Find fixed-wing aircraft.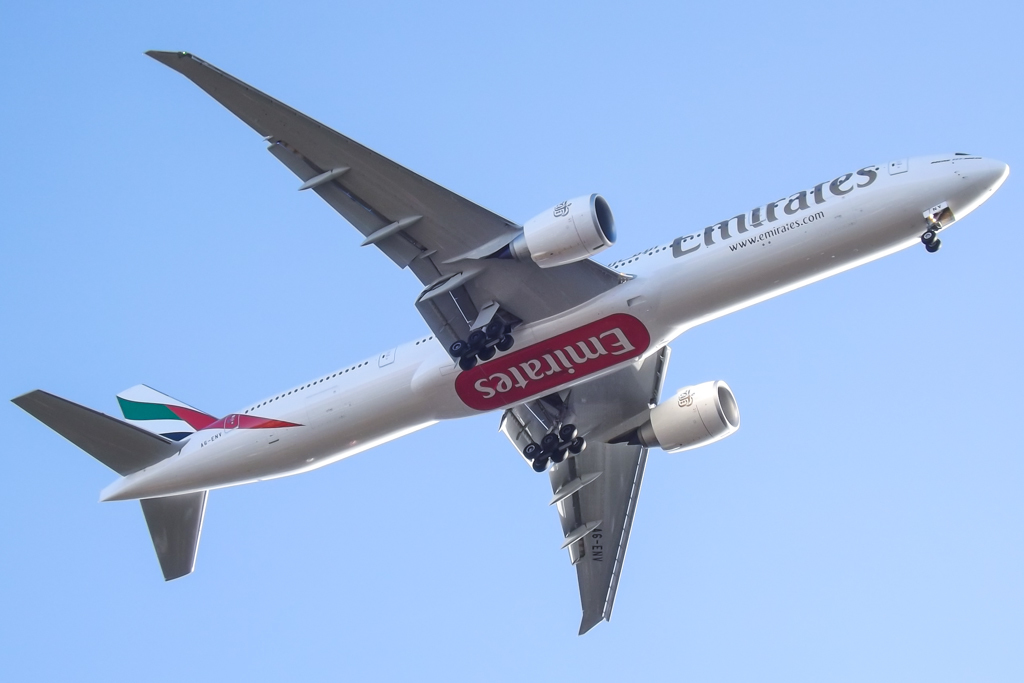
box=[9, 43, 1006, 630].
